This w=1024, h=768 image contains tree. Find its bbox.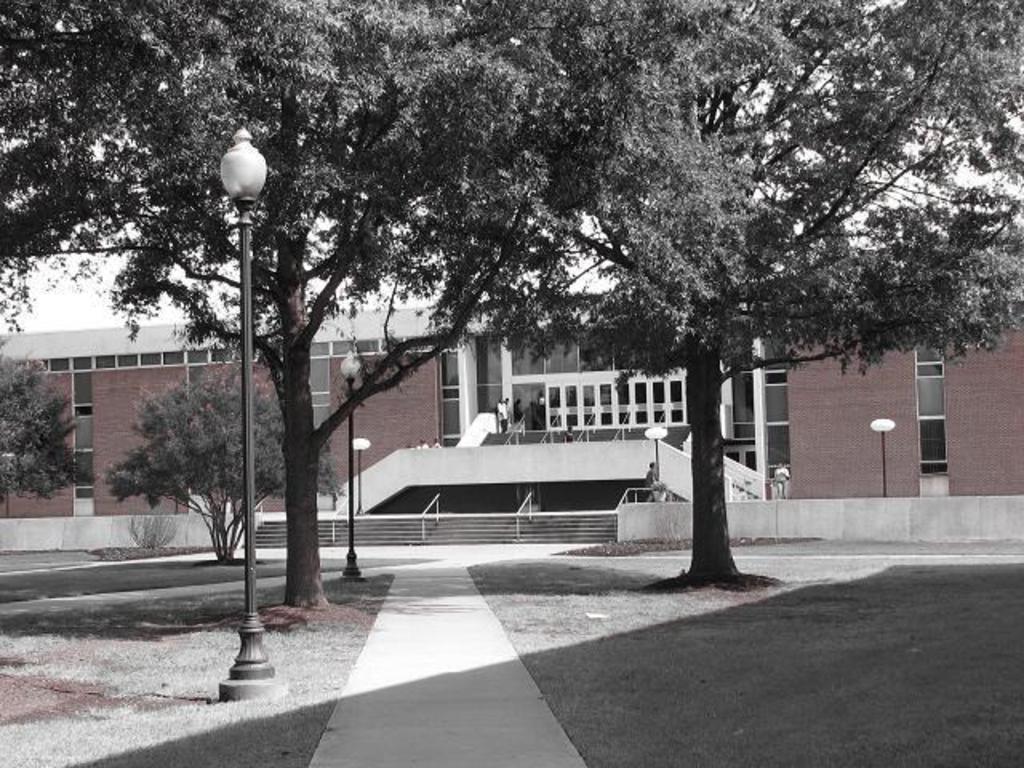
102 366 342 562.
